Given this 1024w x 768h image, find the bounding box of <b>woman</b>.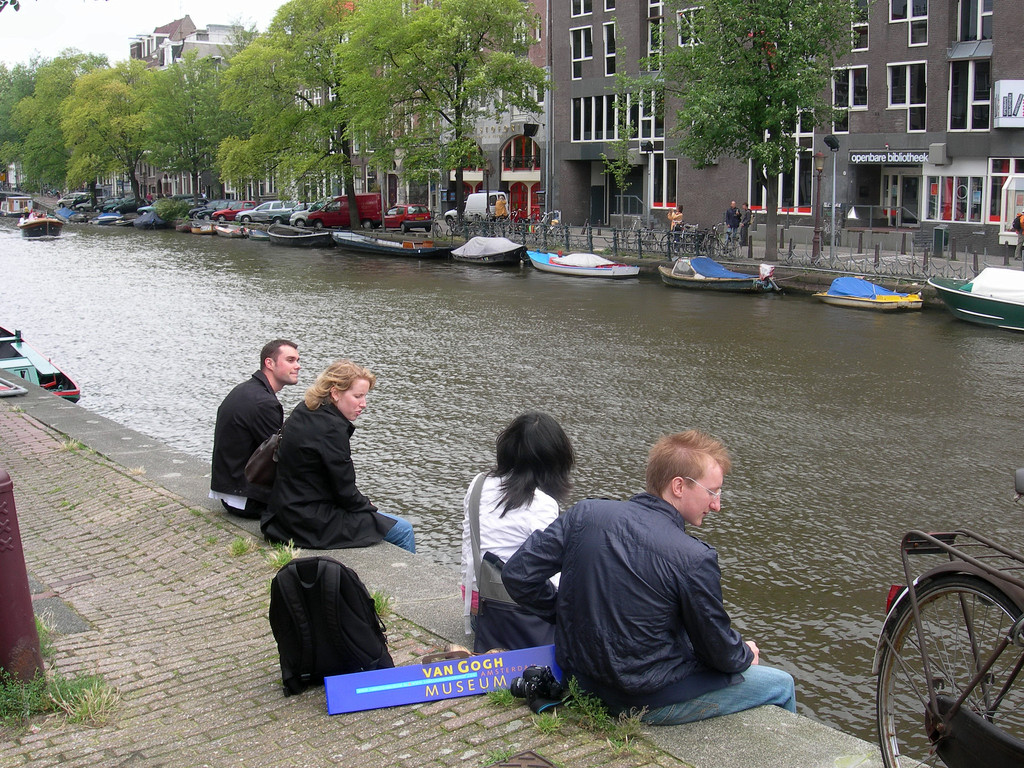
(left=458, top=412, right=577, bottom=620).
